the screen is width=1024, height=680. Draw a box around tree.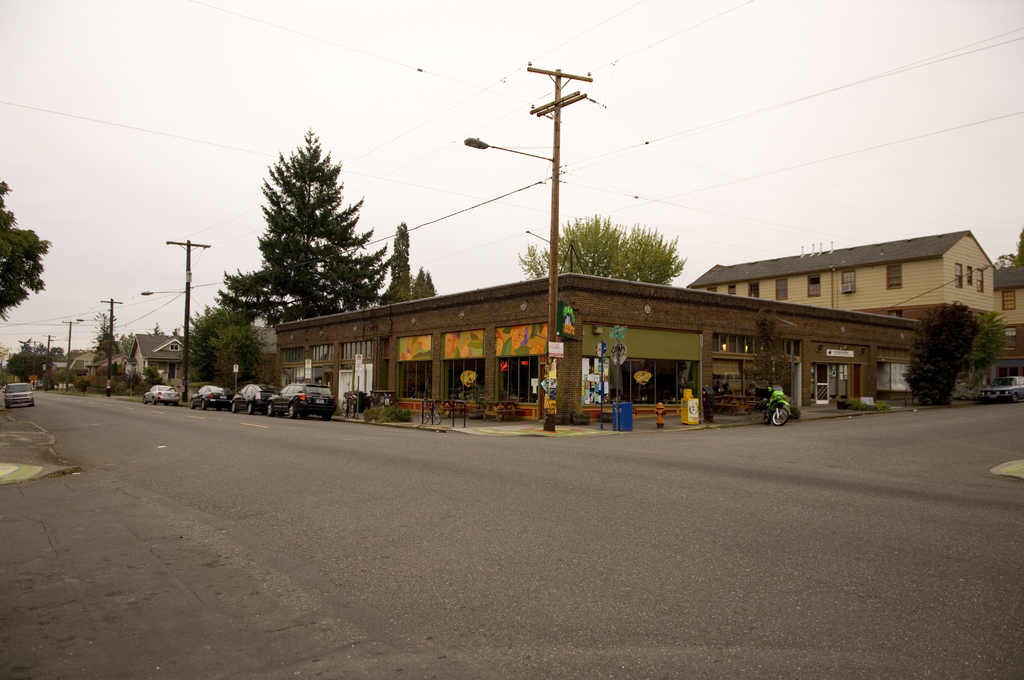
x1=221, y1=127, x2=401, y2=325.
